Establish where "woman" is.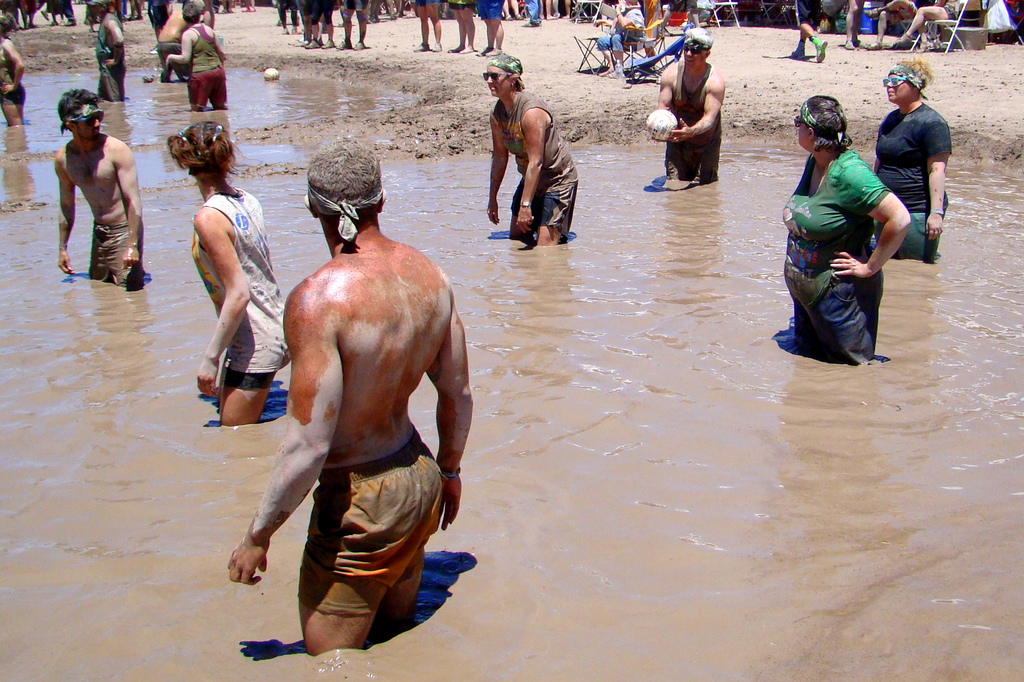
Established at rect(167, 122, 292, 429).
